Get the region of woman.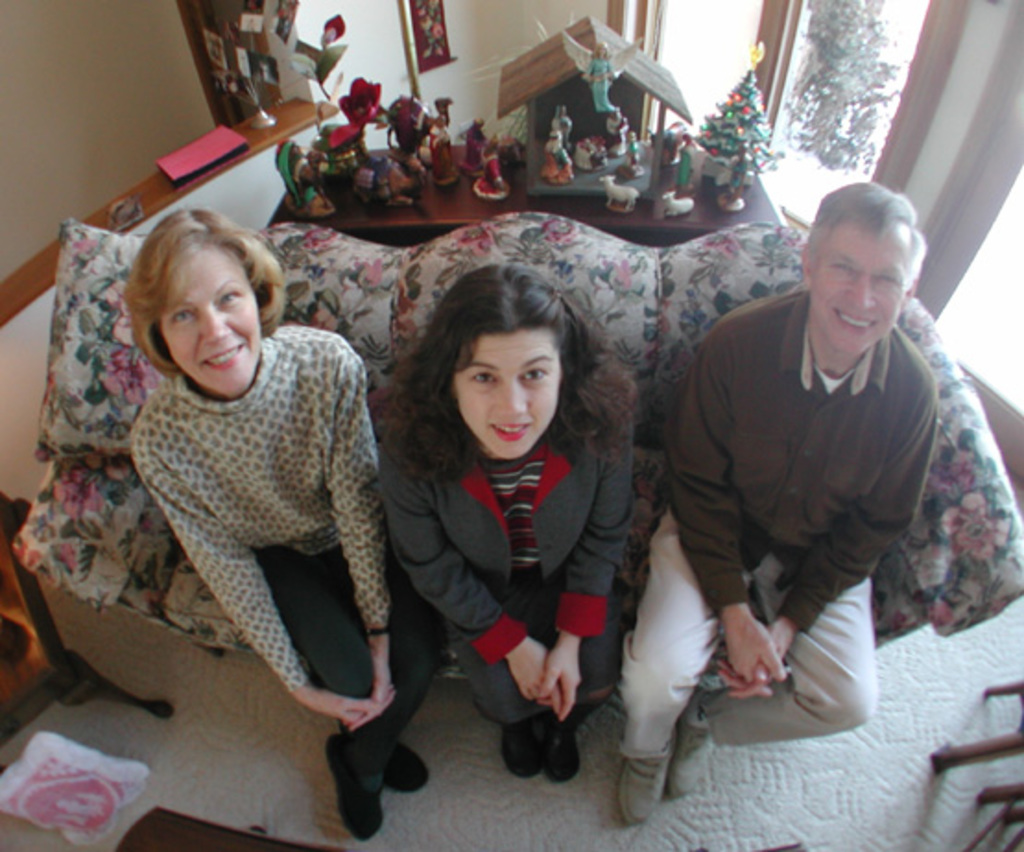
x1=100 y1=207 x2=443 y2=835.
